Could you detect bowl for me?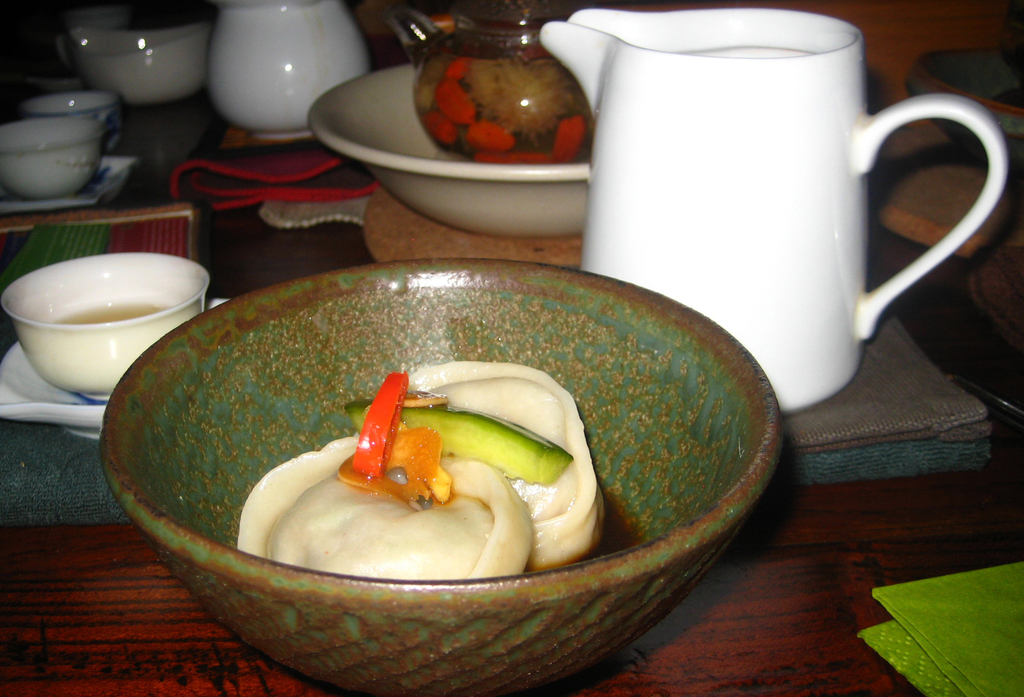
Detection result: box=[69, 266, 756, 685].
